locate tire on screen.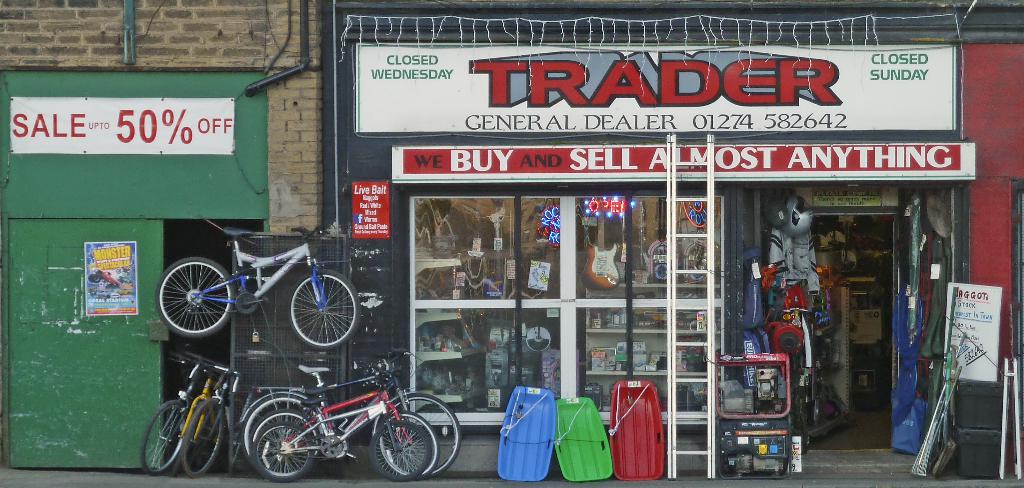
On screen at rect(196, 404, 221, 473).
